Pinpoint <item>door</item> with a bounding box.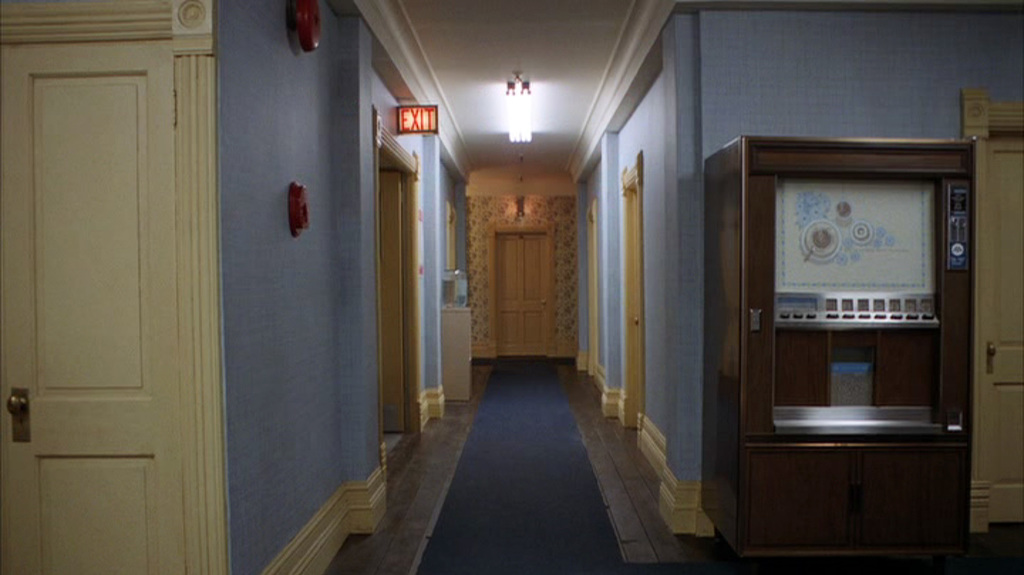
984:130:1023:524.
